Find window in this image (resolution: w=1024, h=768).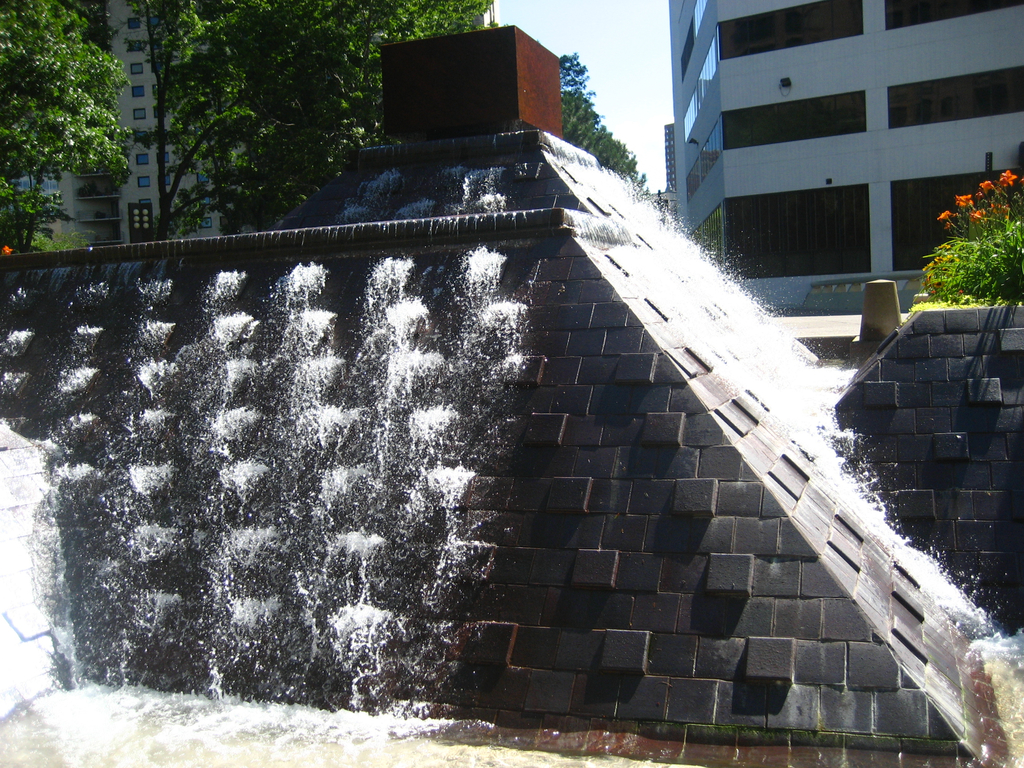
rect(687, 111, 722, 206).
